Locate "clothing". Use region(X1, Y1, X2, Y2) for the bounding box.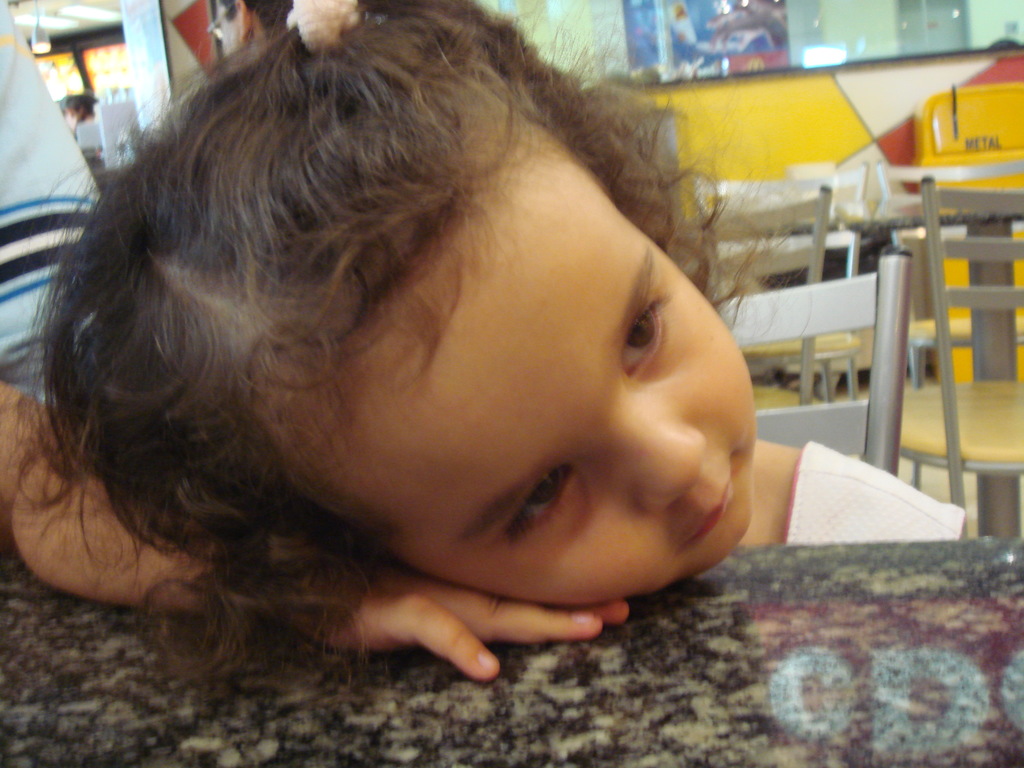
region(784, 435, 969, 545).
